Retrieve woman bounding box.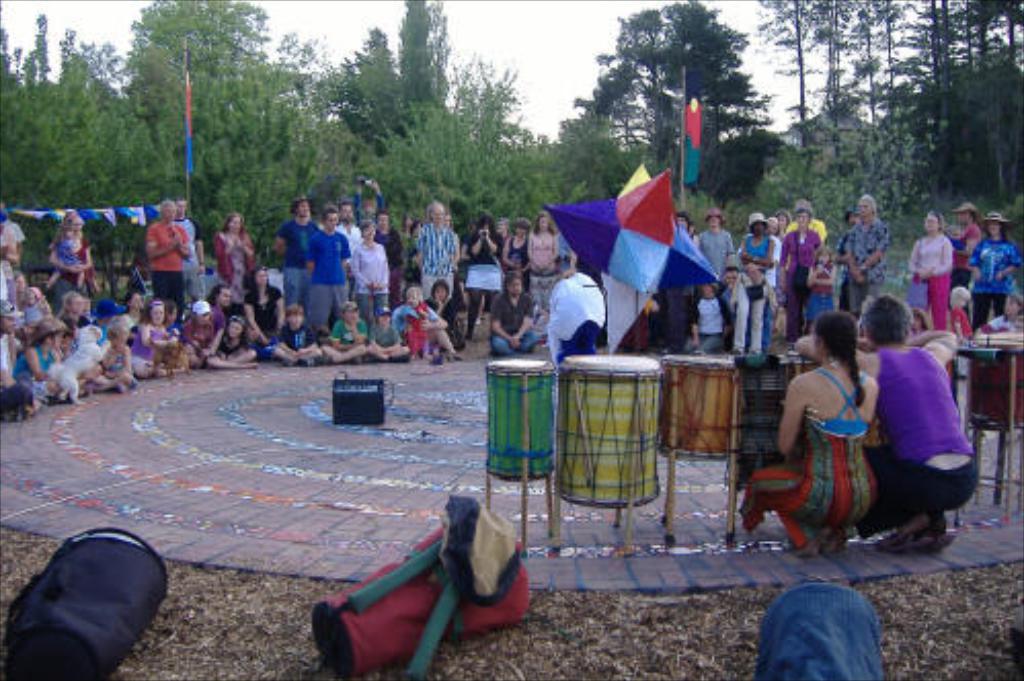
Bounding box: x1=964, y1=215, x2=1020, y2=334.
